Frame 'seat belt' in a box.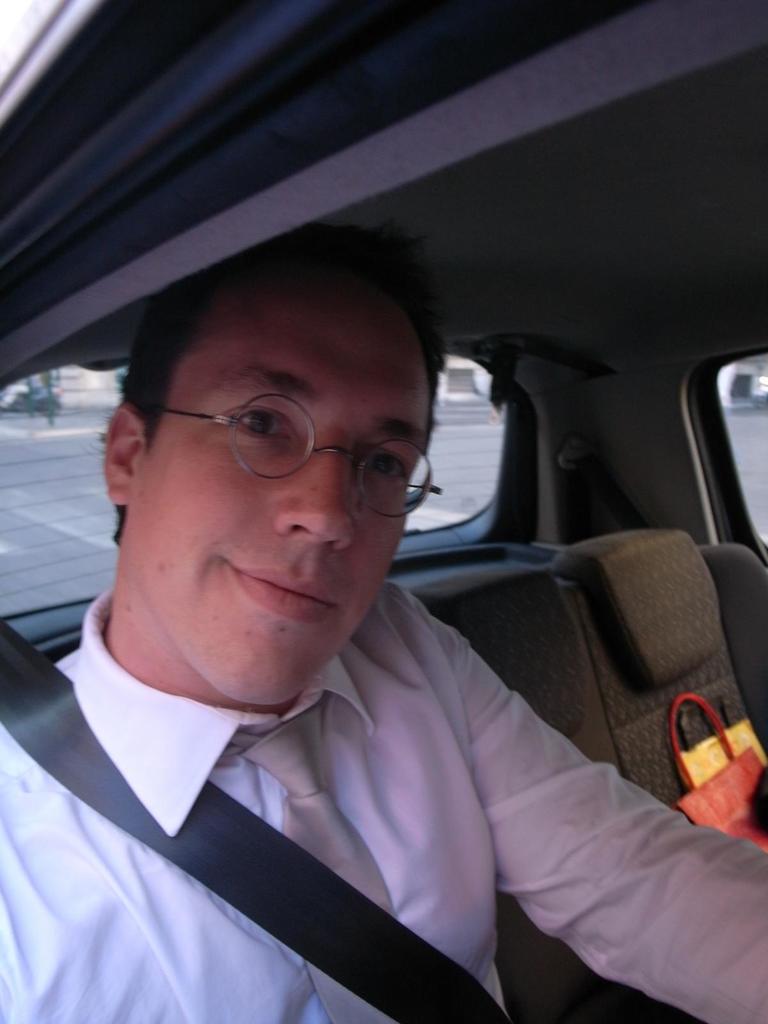
box=[0, 619, 503, 1023].
